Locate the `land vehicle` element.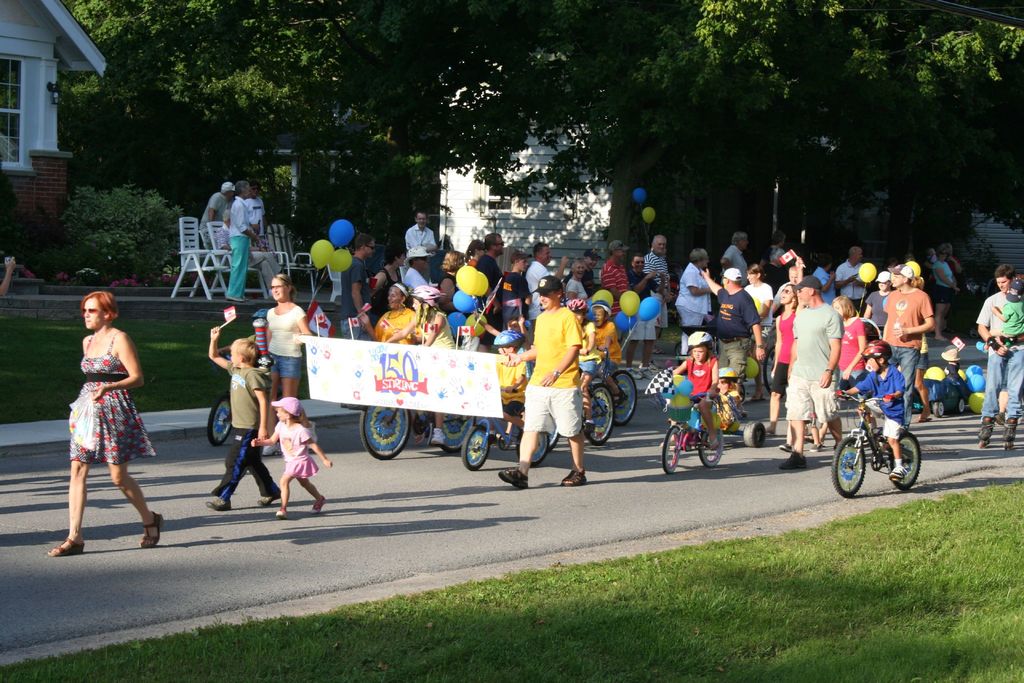
Element bbox: [582, 350, 634, 417].
